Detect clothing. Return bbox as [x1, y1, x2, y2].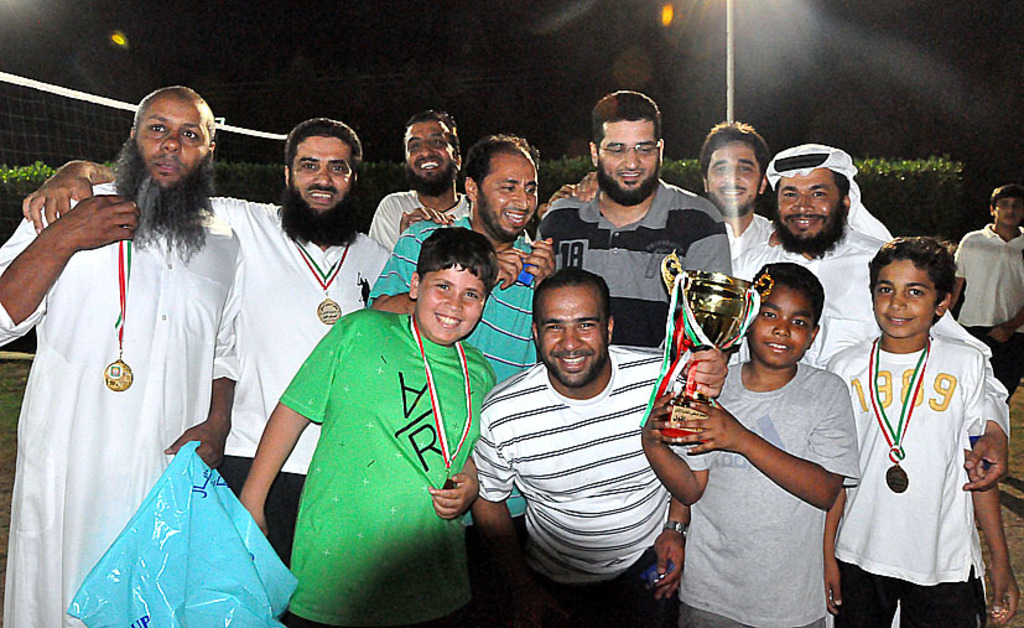
[367, 187, 482, 244].
